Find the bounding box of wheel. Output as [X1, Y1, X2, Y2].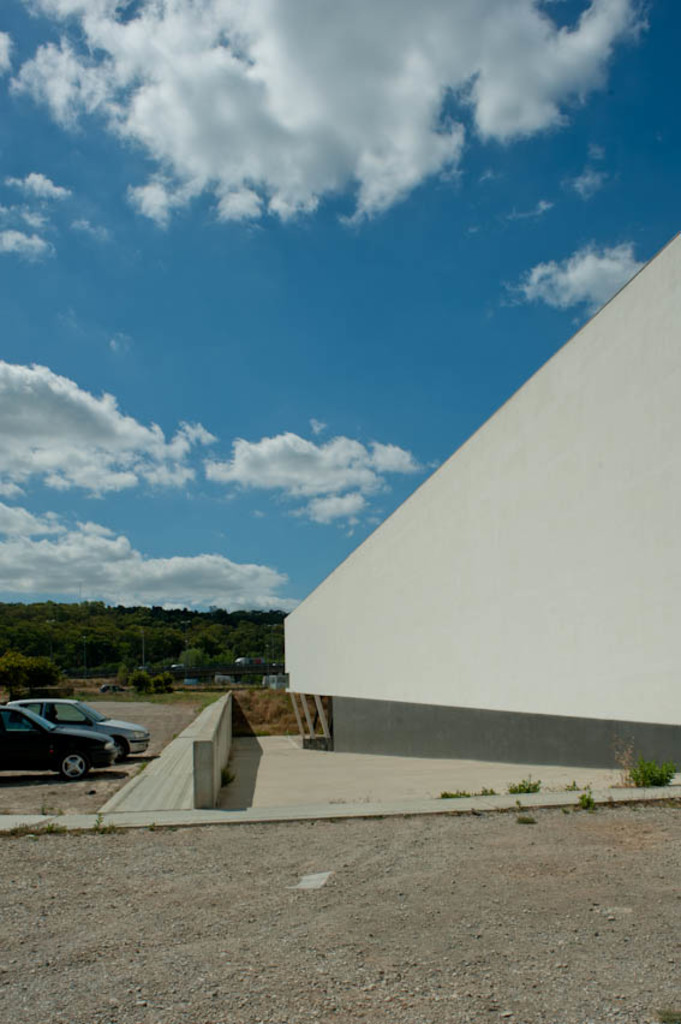
[108, 737, 127, 760].
